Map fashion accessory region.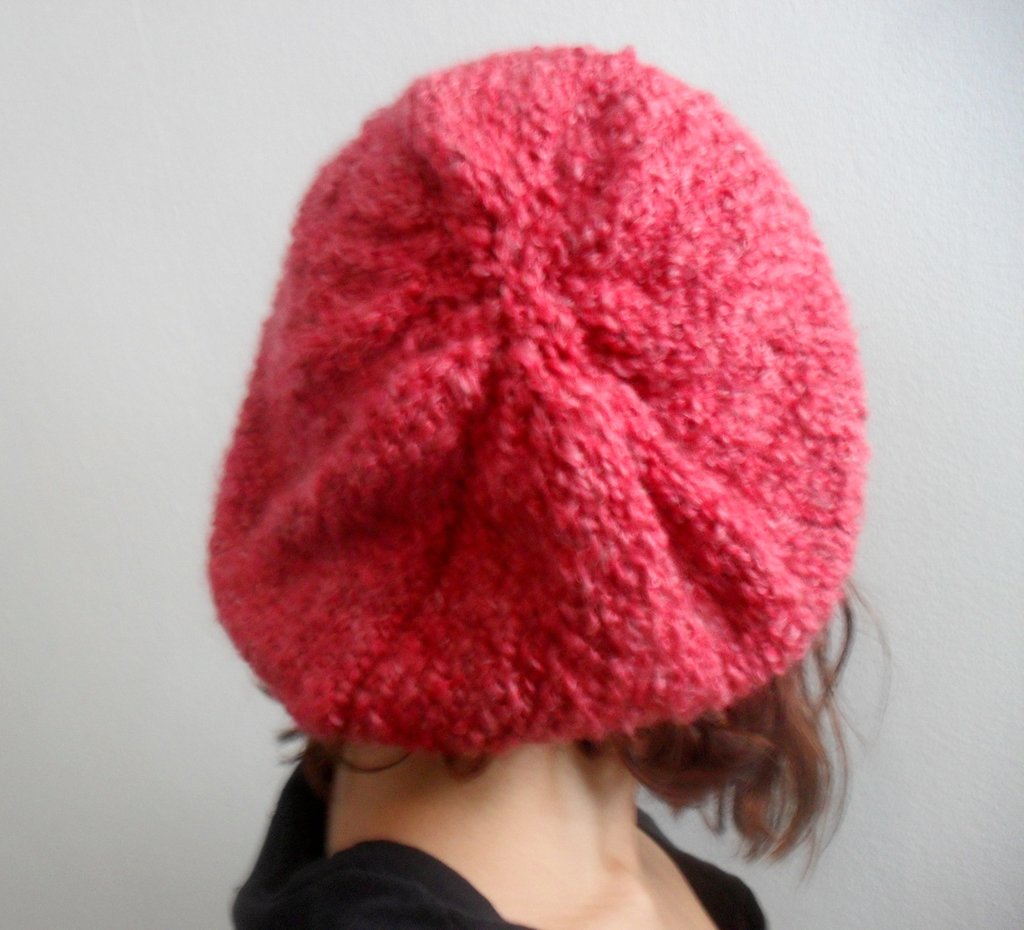
Mapped to x1=205, y1=45, x2=868, y2=756.
